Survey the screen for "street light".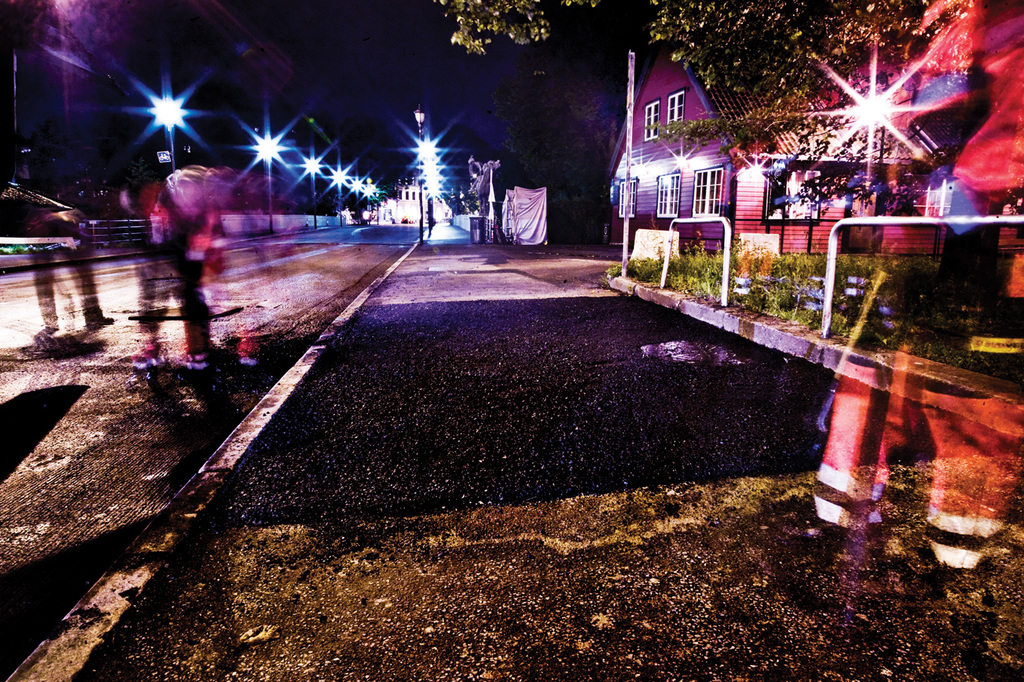
Survey found: l=412, t=102, r=424, b=244.
